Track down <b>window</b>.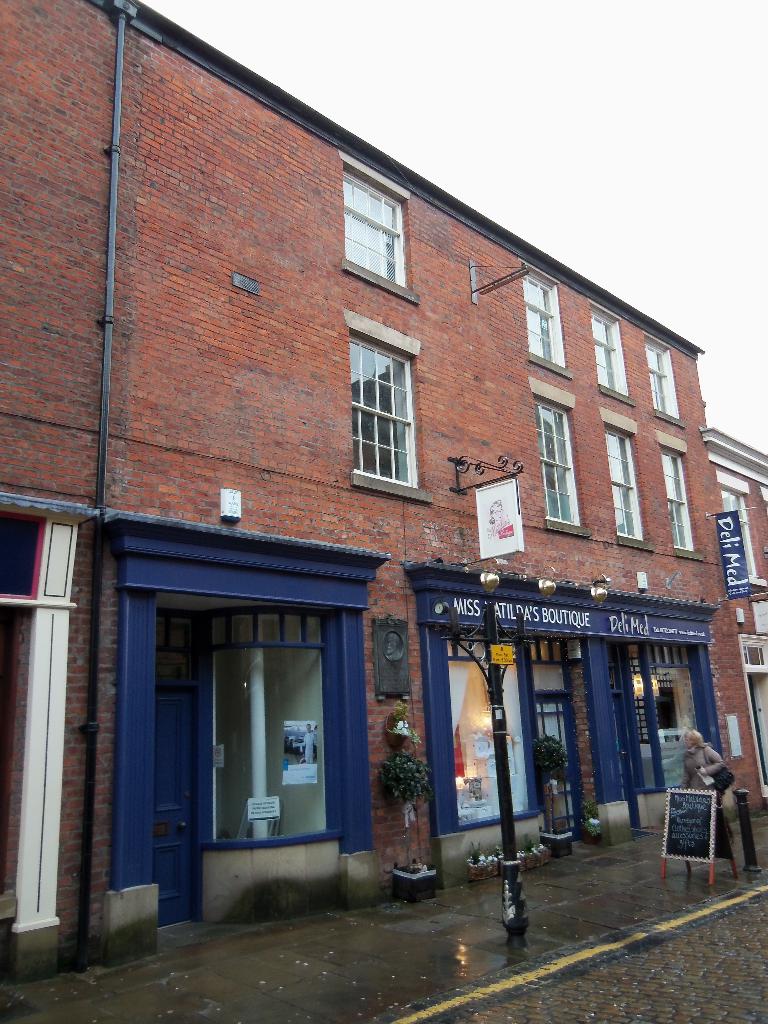
Tracked to <region>529, 629, 563, 666</region>.
